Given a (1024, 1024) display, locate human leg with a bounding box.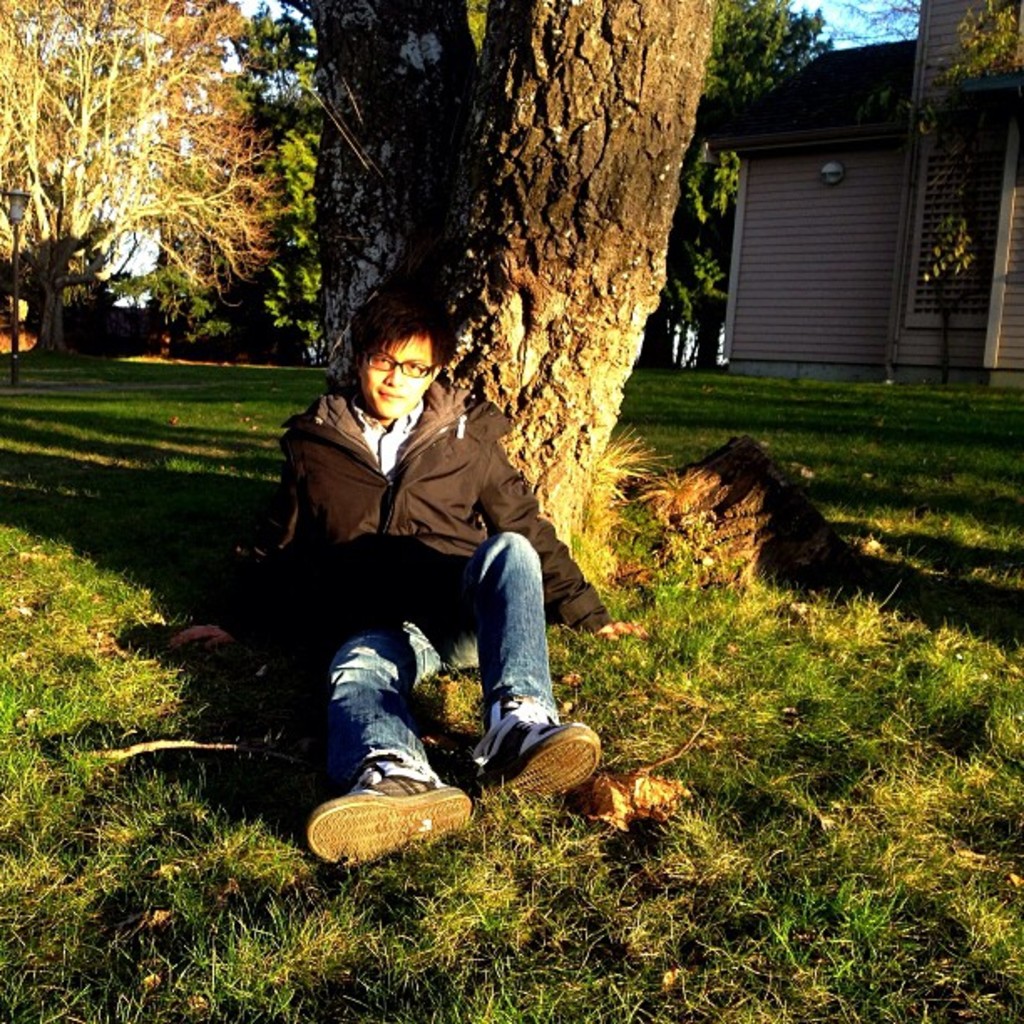
Located: {"x1": 311, "y1": 582, "x2": 472, "y2": 872}.
